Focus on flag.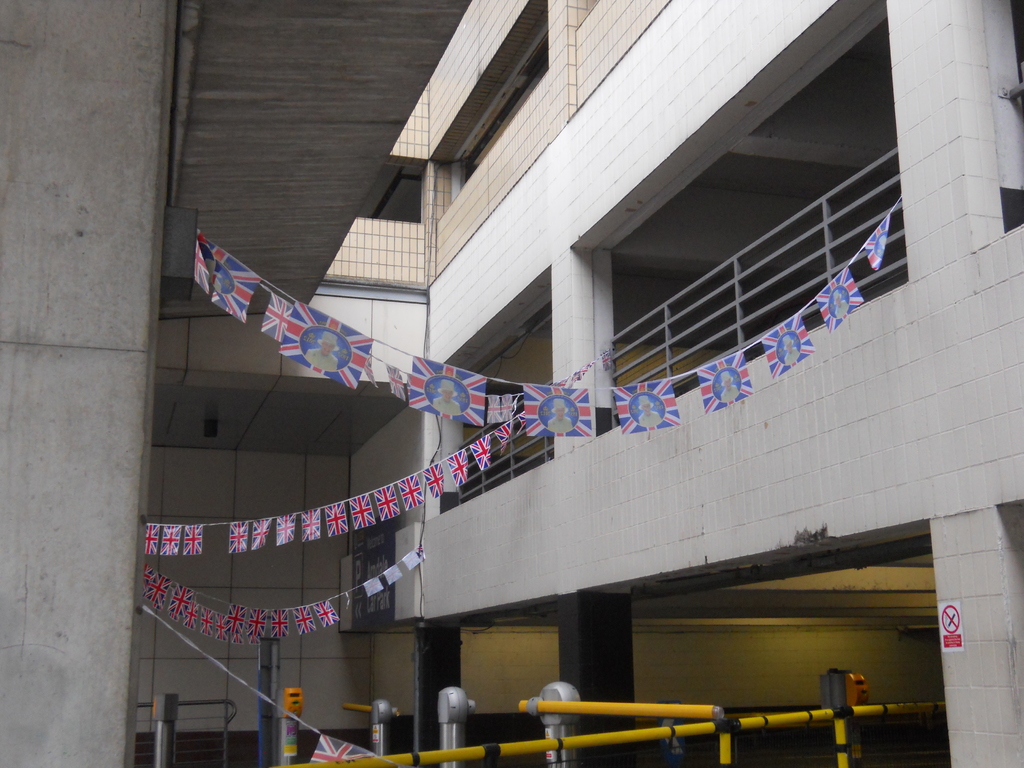
Focused at region(291, 607, 318, 639).
